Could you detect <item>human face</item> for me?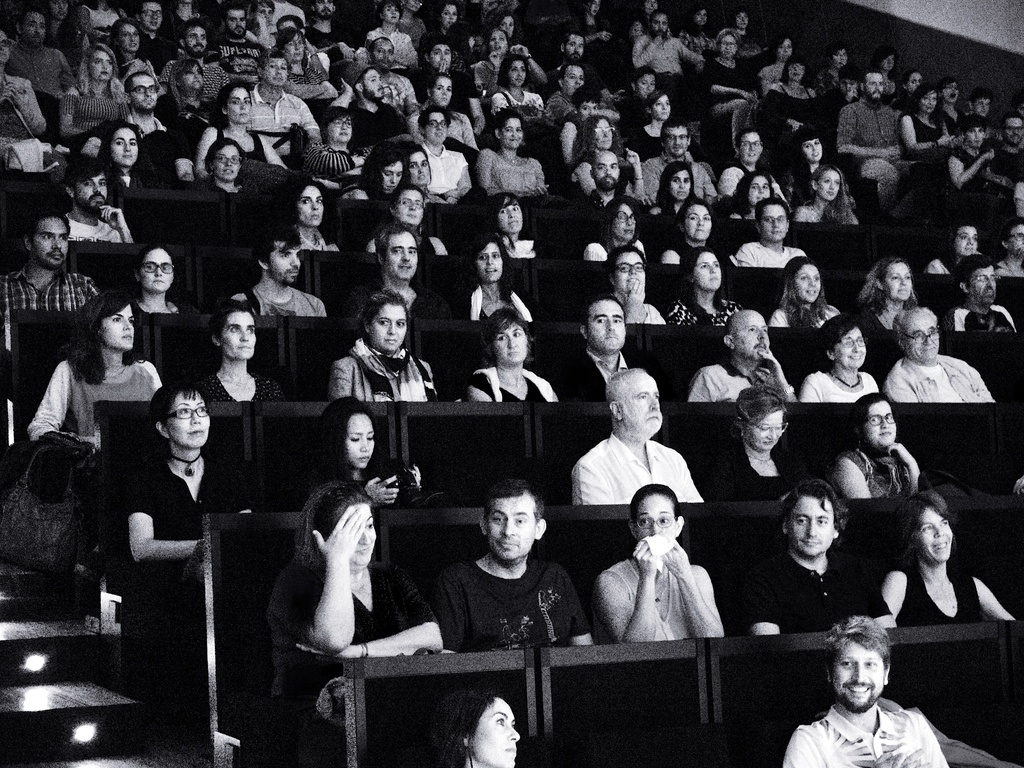
Detection result: select_region(363, 70, 384, 97).
